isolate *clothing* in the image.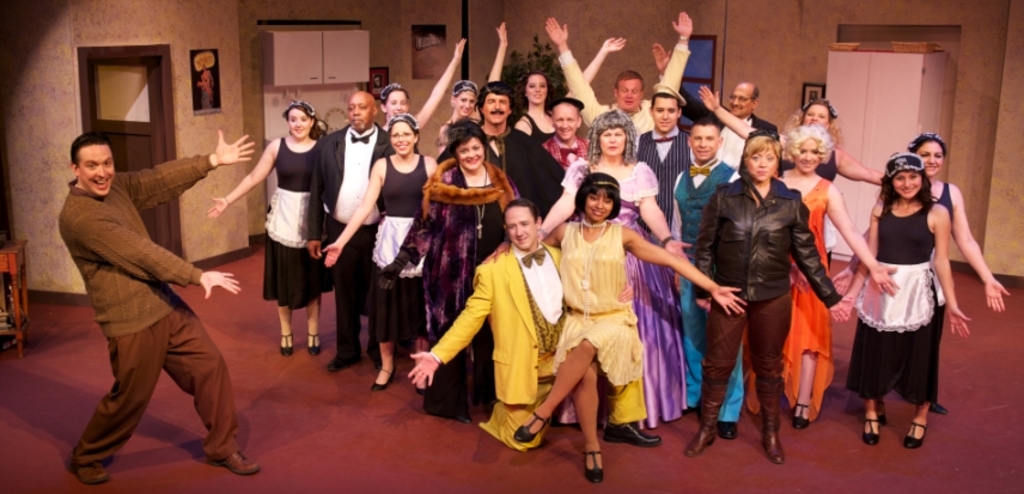
Isolated region: [400, 153, 538, 415].
